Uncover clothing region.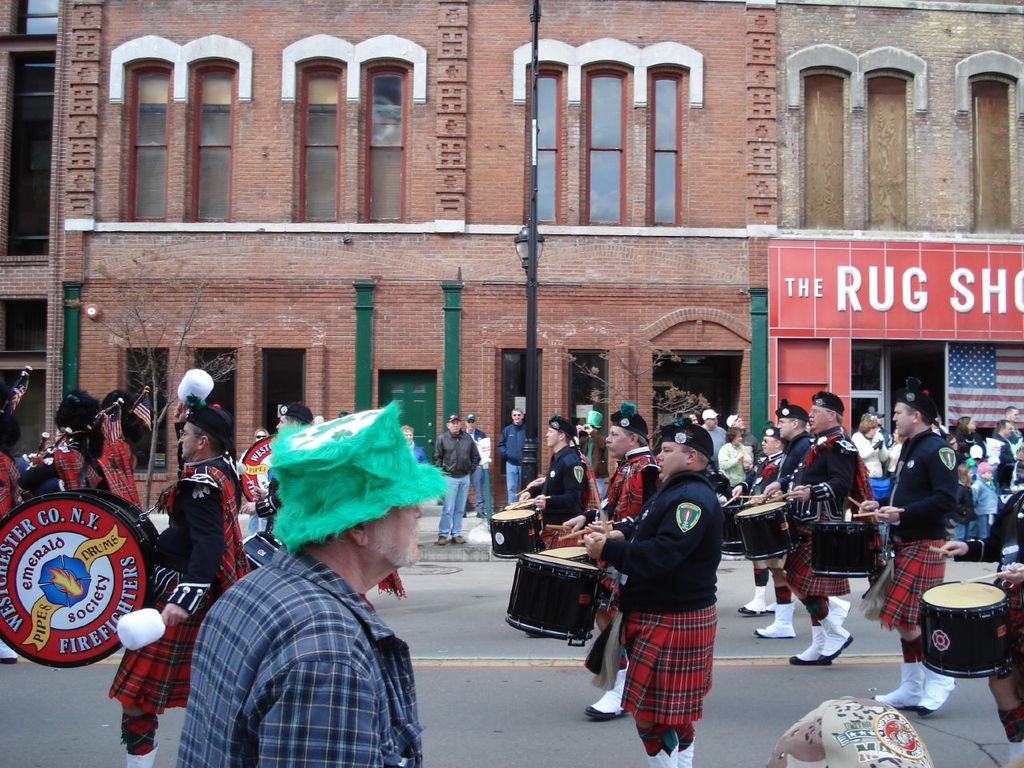
Uncovered: [600,474,728,752].
